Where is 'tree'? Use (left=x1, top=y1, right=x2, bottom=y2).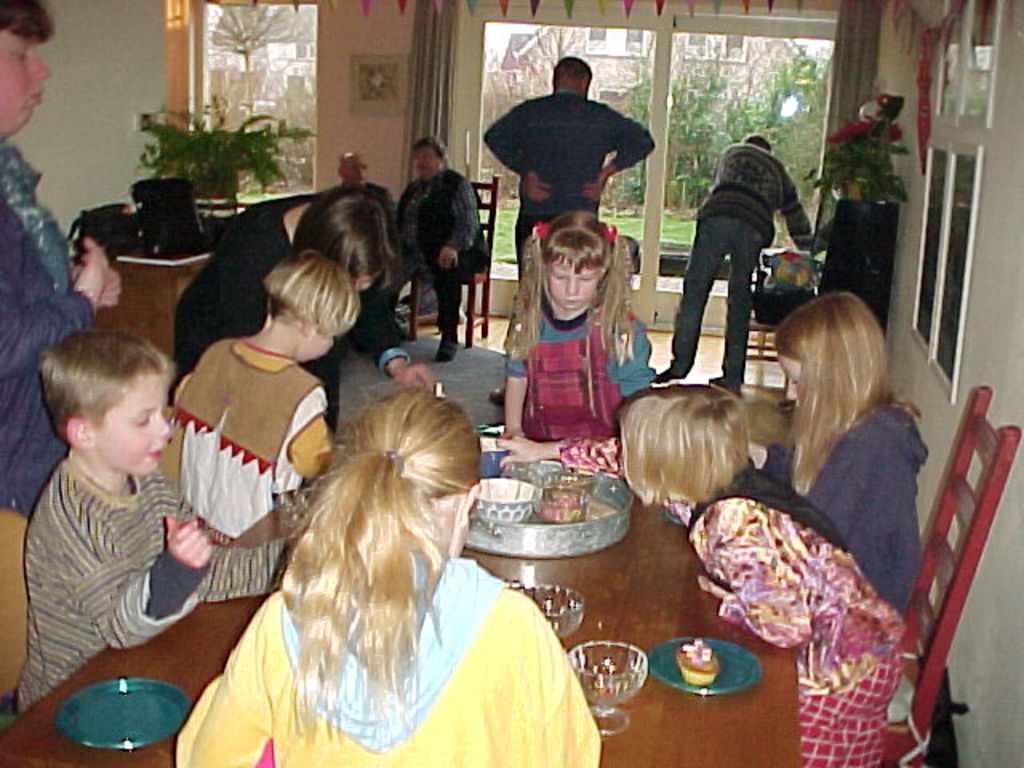
(left=491, top=22, right=579, bottom=110).
